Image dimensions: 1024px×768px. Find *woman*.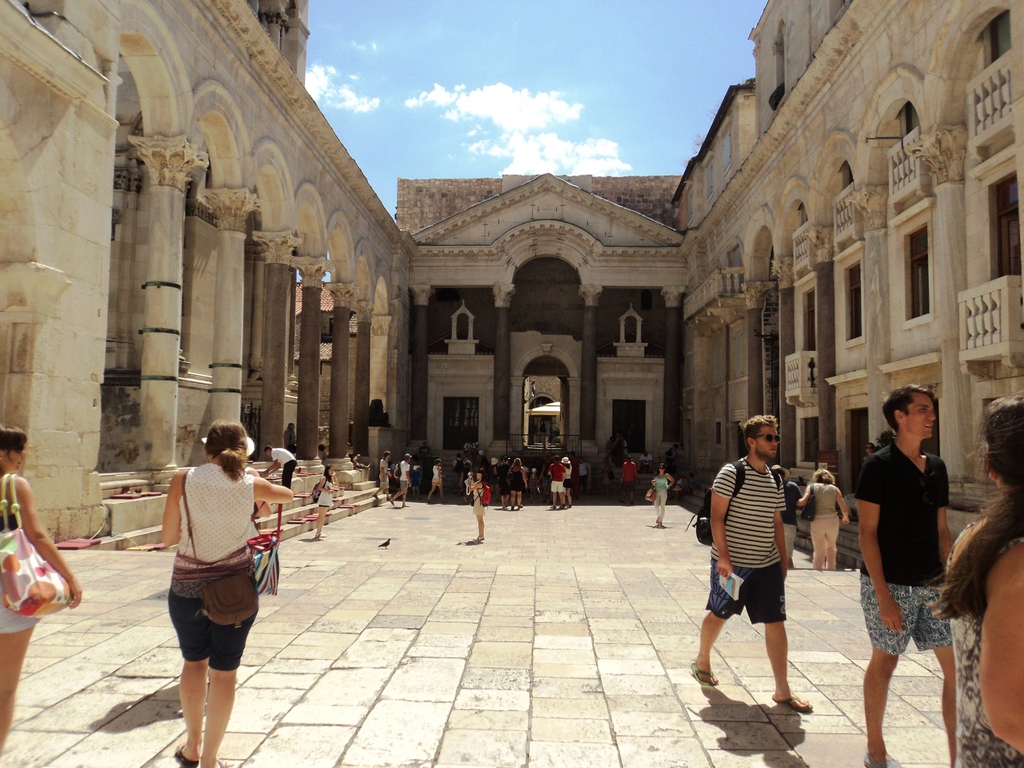
[924, 390, 1023, 767].
